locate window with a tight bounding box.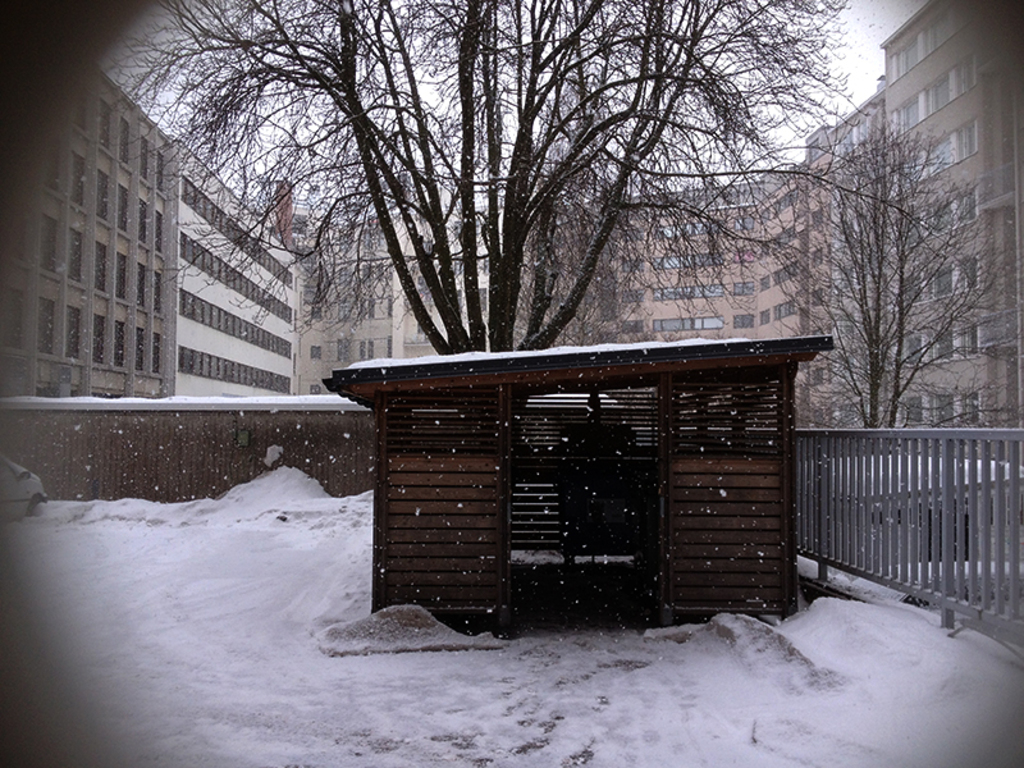
<box>137,201,148,247</box>.
